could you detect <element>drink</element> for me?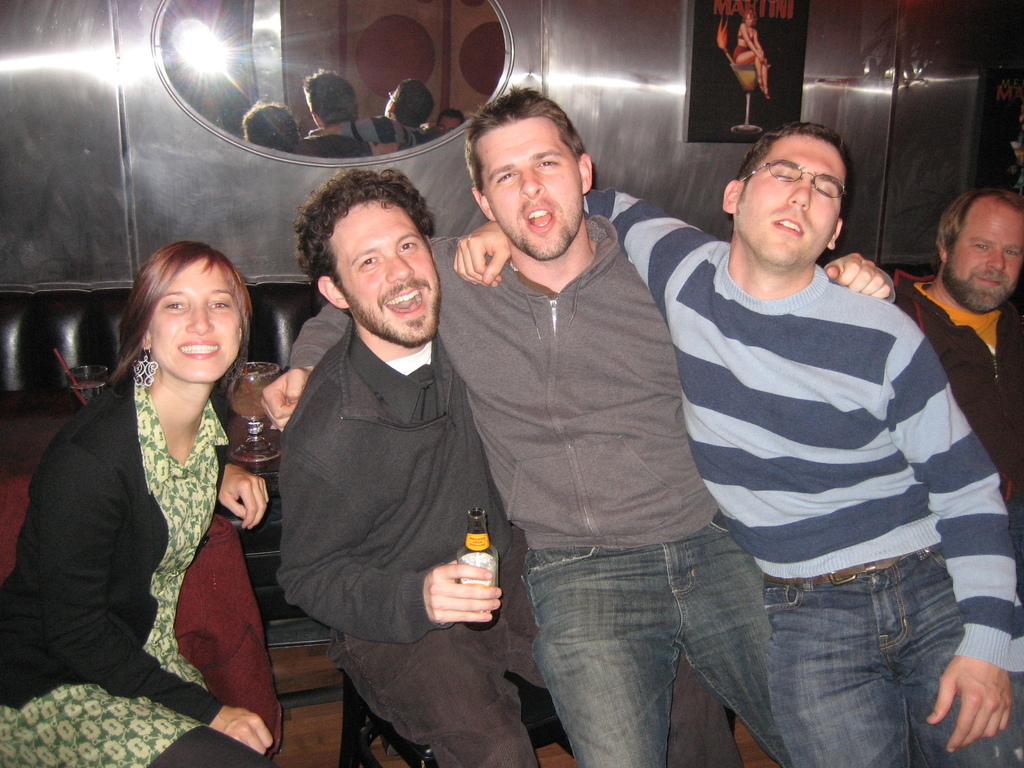
Detection result: <box>69,381,104,410</box>.
